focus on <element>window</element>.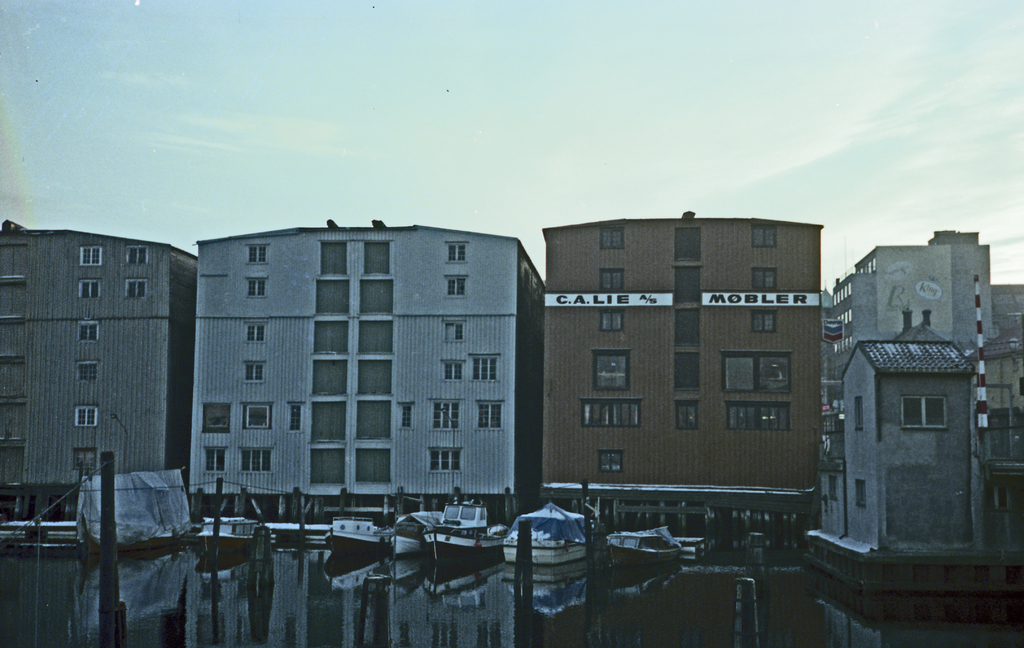
Focused at crop(852, 480, 868, 506).
